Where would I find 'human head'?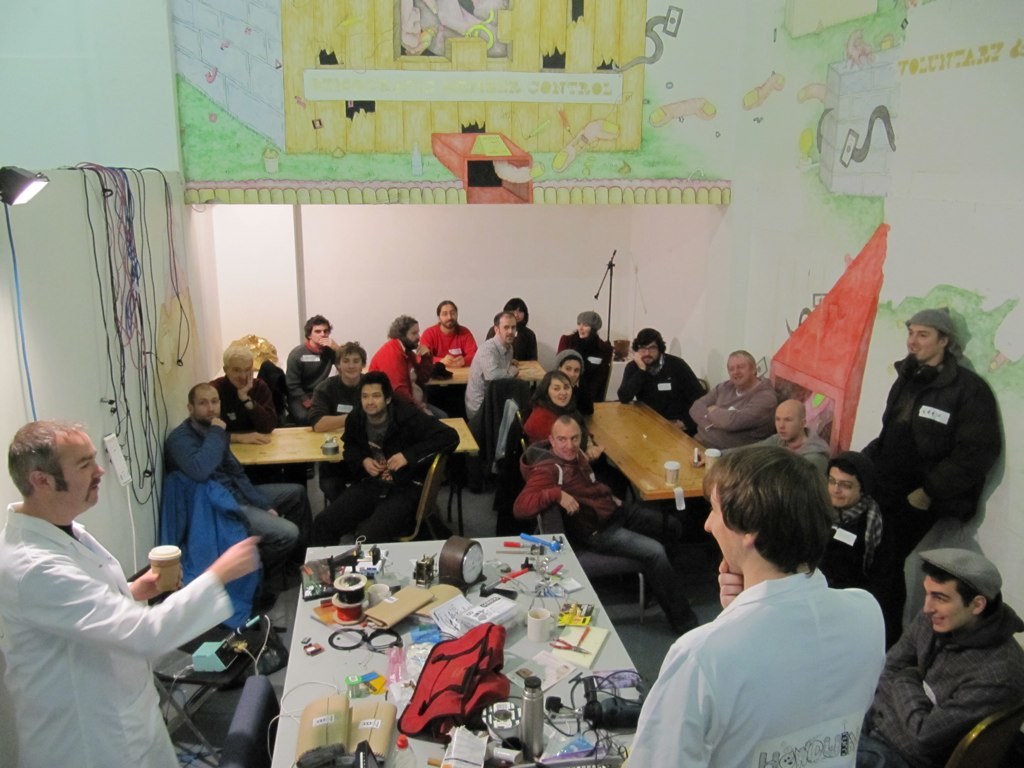
At {"left": 392, "top": 315, "right": 422, "bottom": 353}.
